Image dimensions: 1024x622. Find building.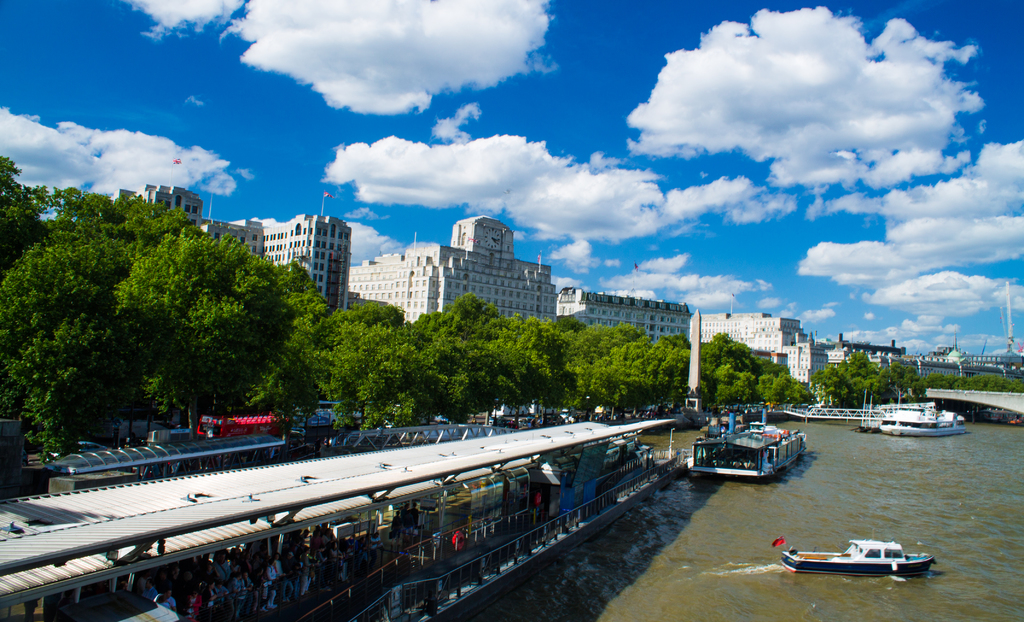
[351, 203, 548, 322].
